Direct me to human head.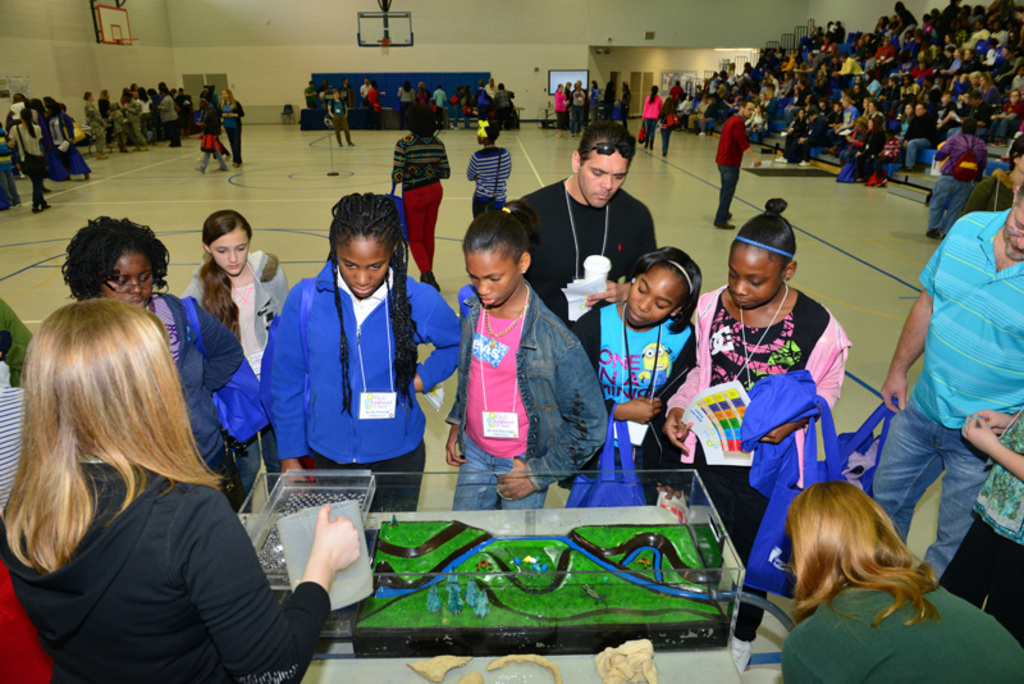
Direction: 41/91/56/106.
